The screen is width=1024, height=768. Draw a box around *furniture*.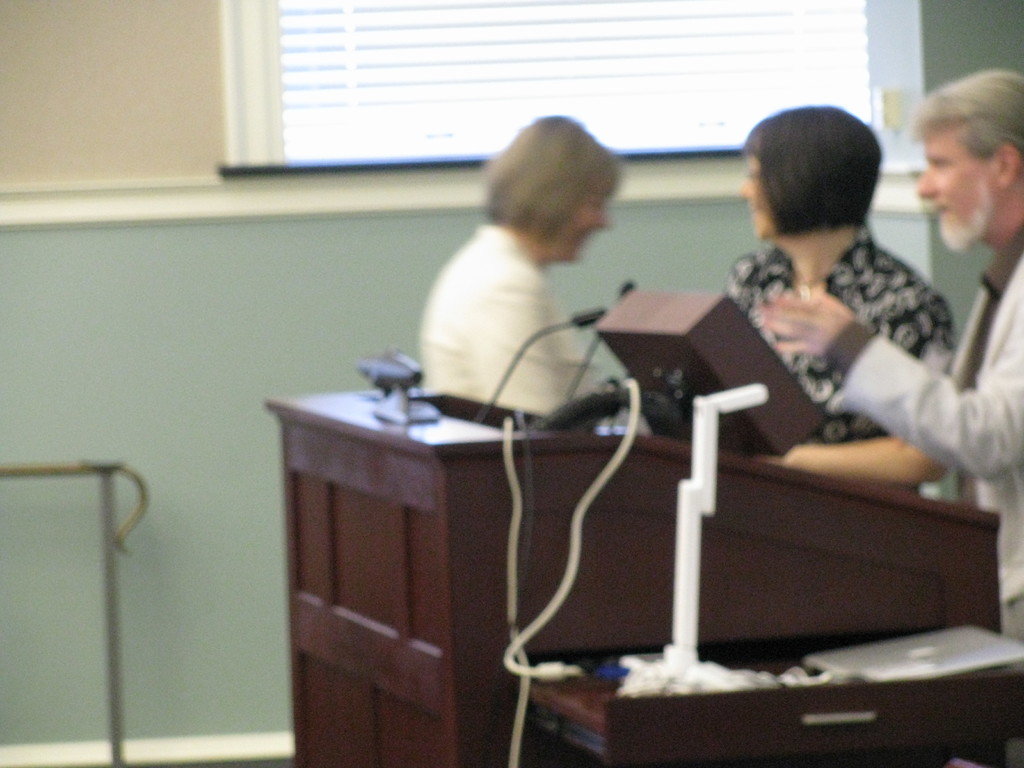
(266, 292, 1002, 767).
